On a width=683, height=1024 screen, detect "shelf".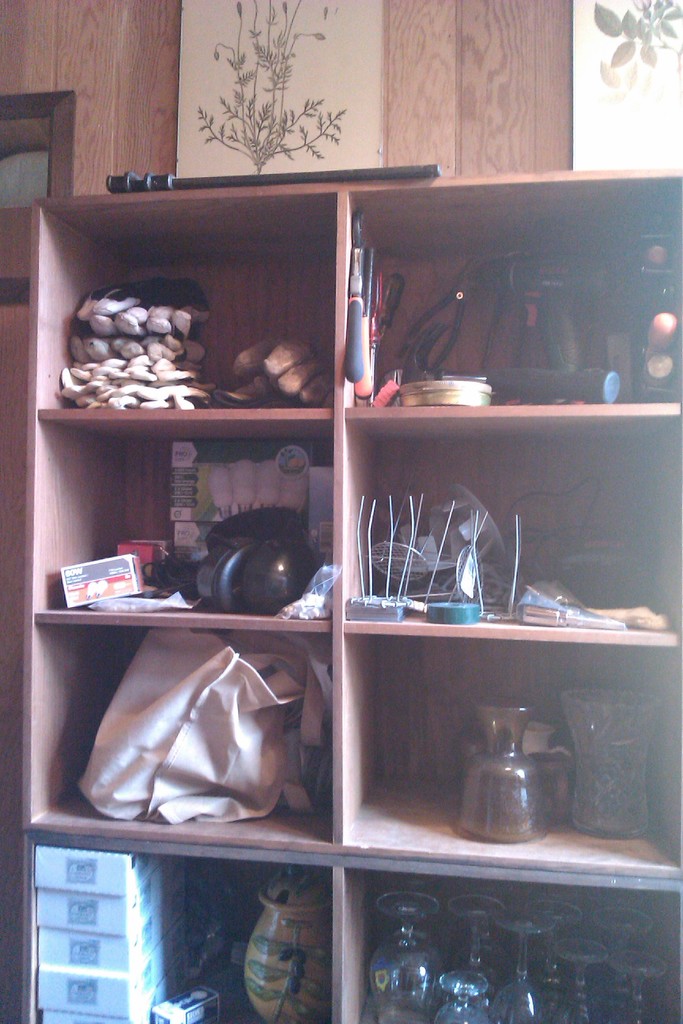
detection(22, 832, 356, 1023).
